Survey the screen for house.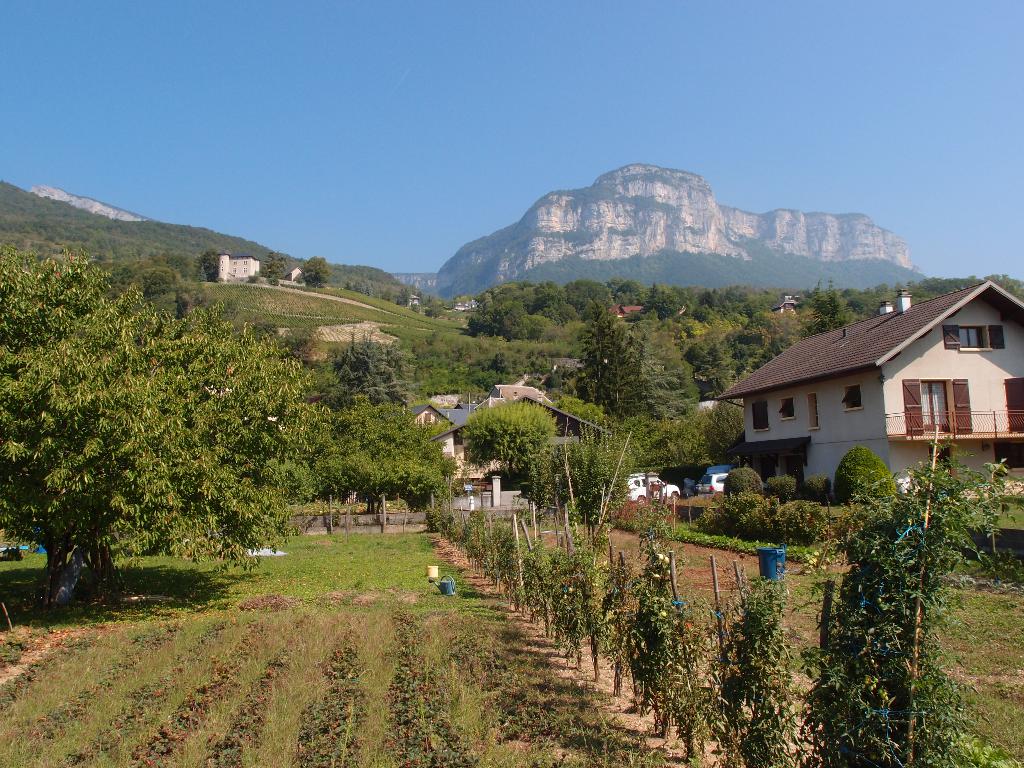
Survey found: 406:403:482:456.
